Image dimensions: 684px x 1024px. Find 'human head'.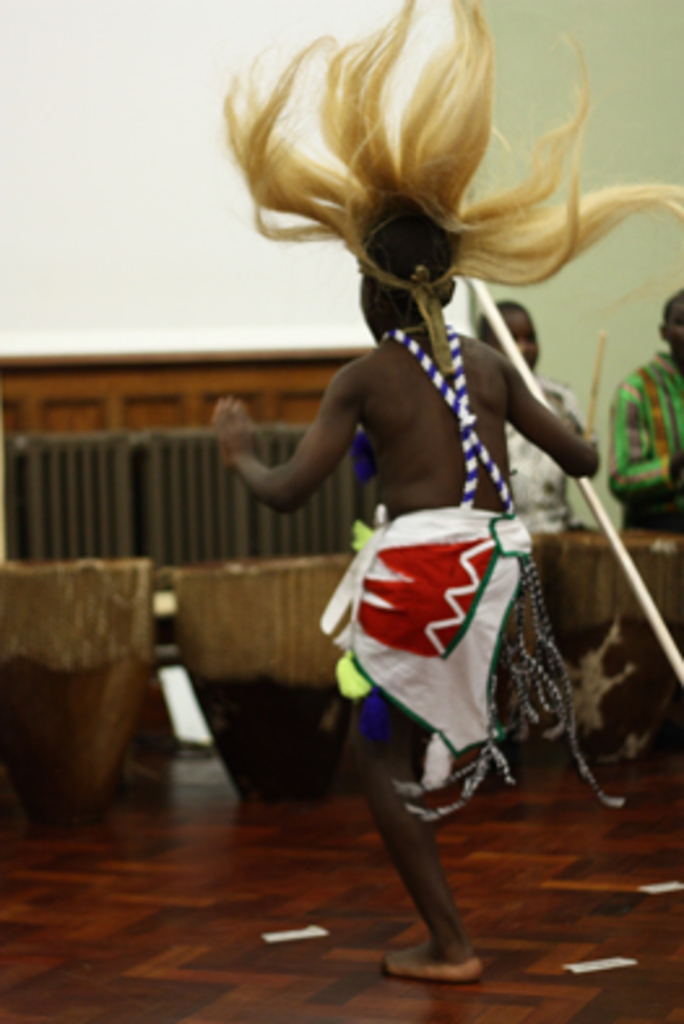
655 294 681 359.
